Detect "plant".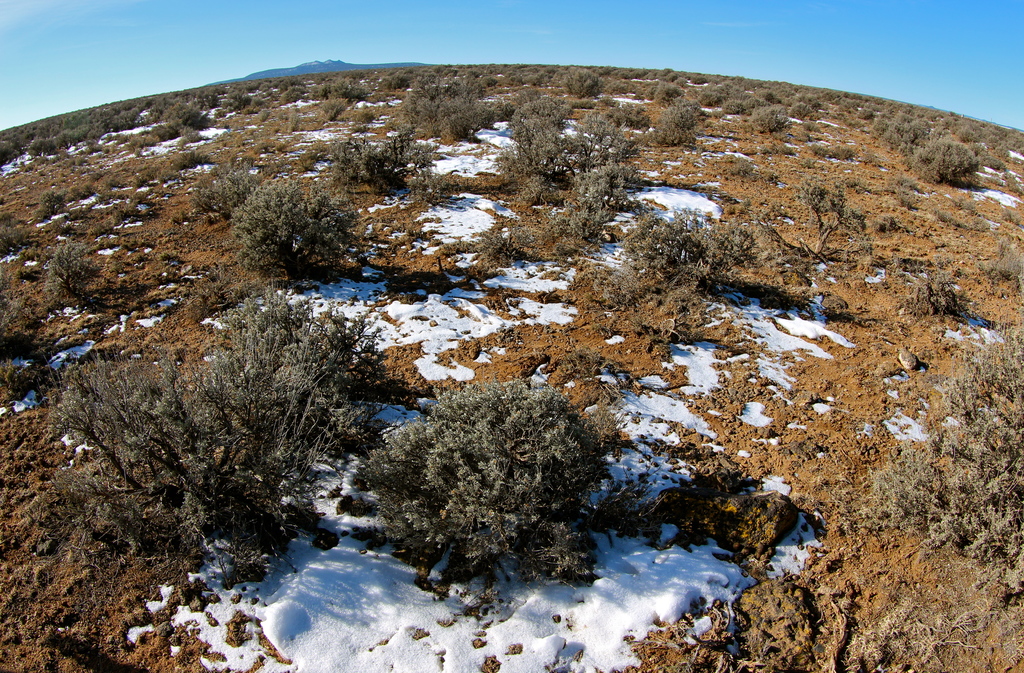
Detected at pyautogui.locateOnScreen(64, 183, 100, 195).
